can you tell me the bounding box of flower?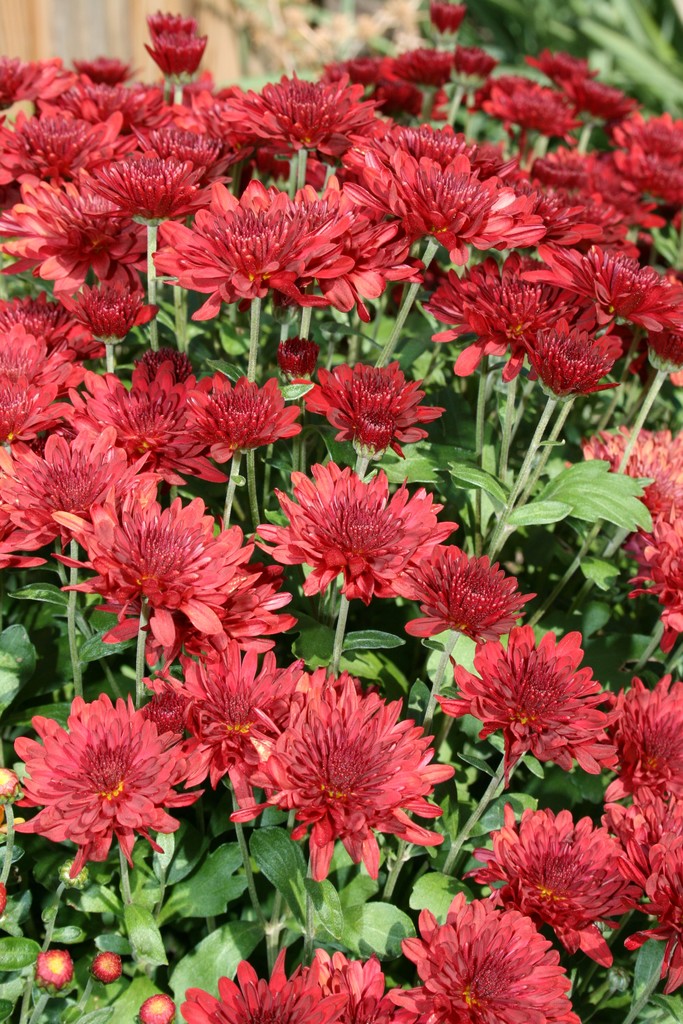
select_region(403, 545, 539, 630).
